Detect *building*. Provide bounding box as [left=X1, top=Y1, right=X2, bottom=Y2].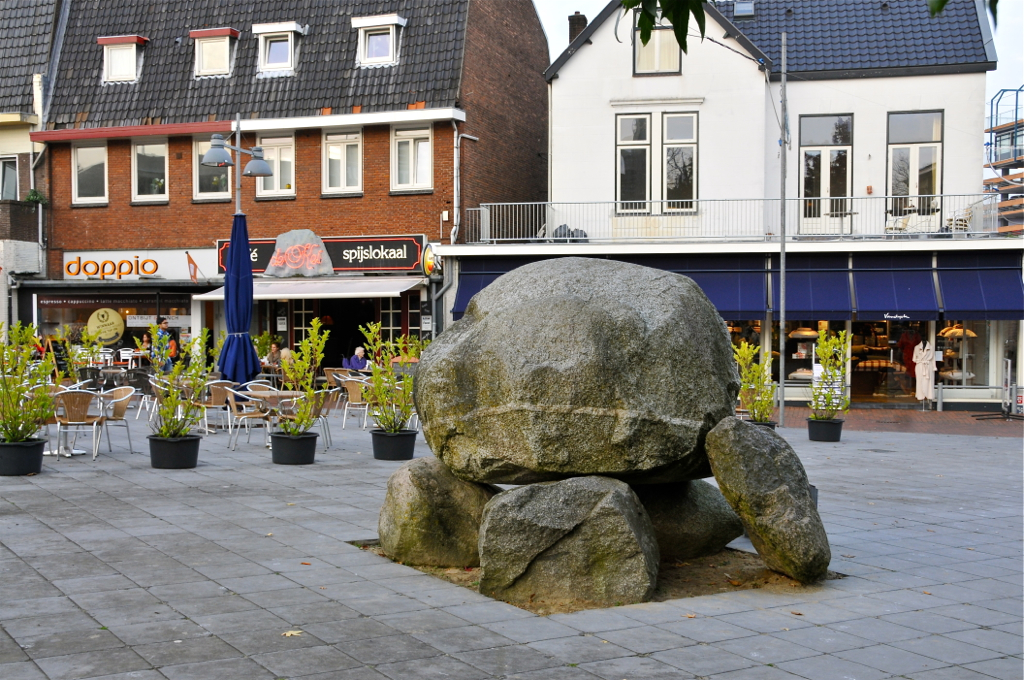
[left=0, top=0, right=1023, bottom=411].
